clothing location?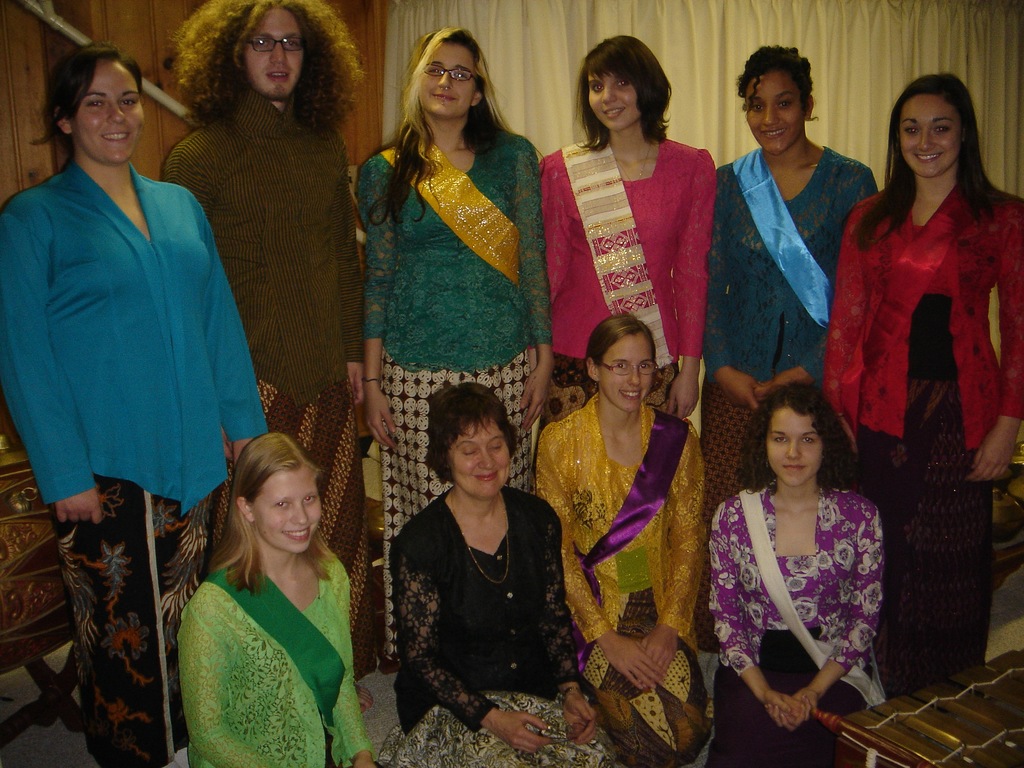
{"x1": 703, "y1": 145, "x2": 880, "y2": 509}
